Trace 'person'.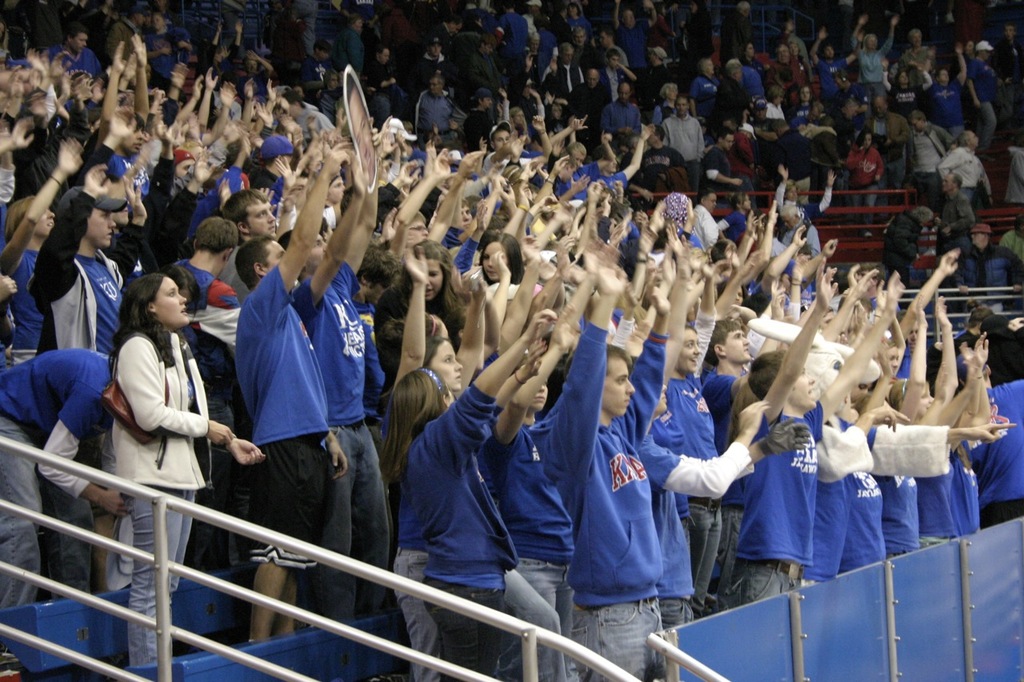
Traced to [237,139,348,640].
